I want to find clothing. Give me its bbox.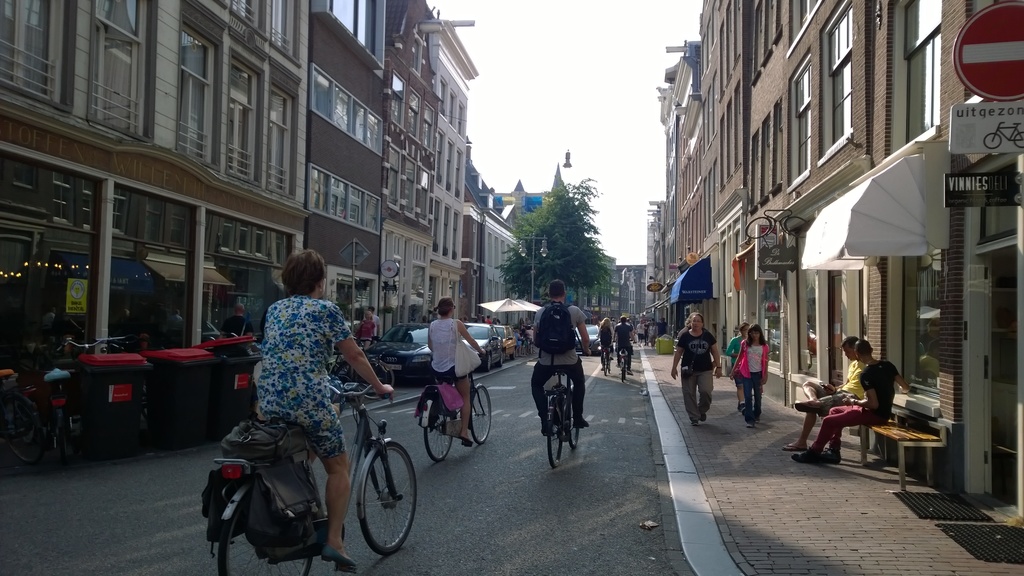
(x1=370, y1=316, x2=381, y2=339).
